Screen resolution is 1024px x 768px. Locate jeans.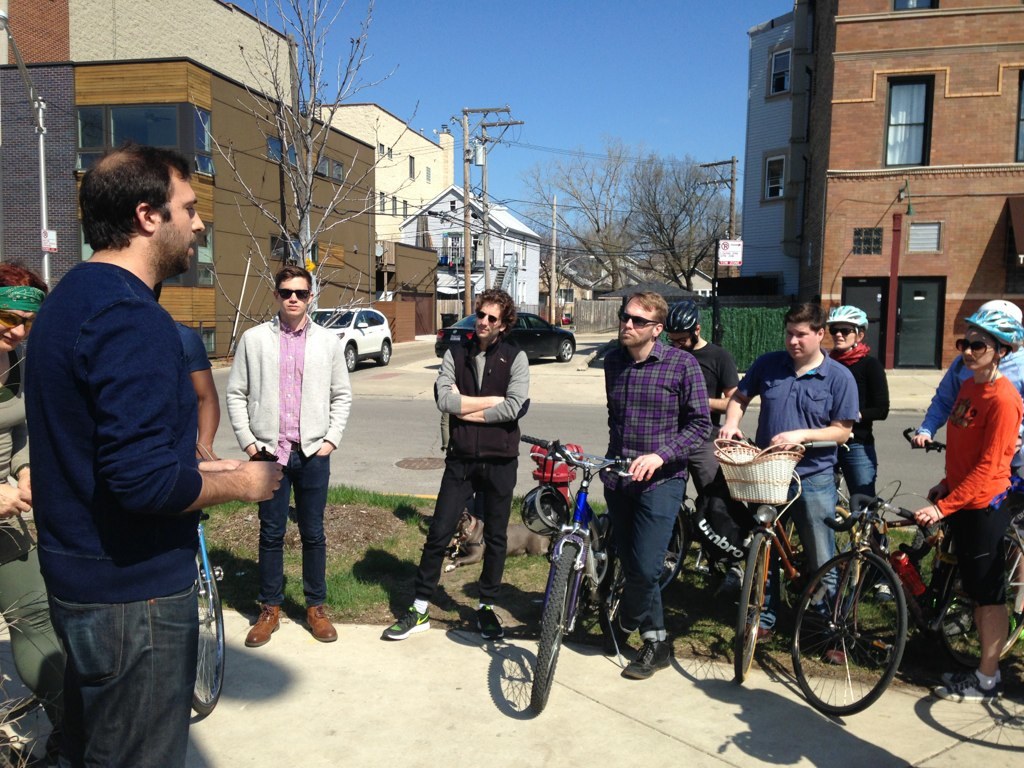
region(251, 444, 333, 600).
